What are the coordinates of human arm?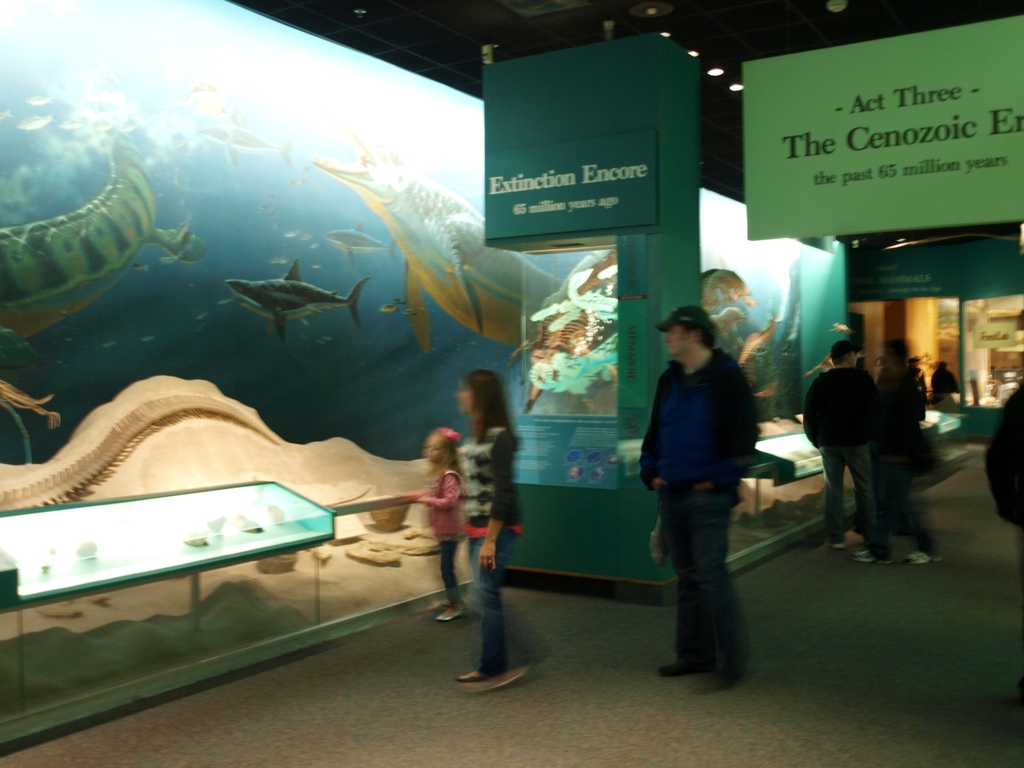
bbox=(694, 365, 758, 495).
